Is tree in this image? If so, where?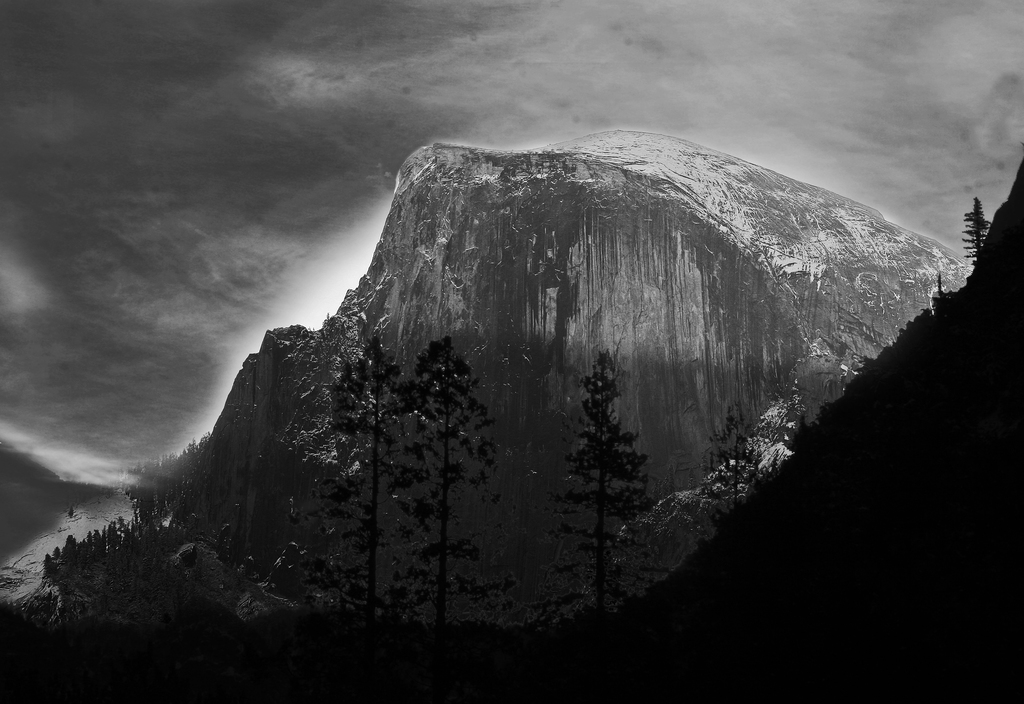
Yes, at x1=389 y1=332 x2=514 y2=631.
